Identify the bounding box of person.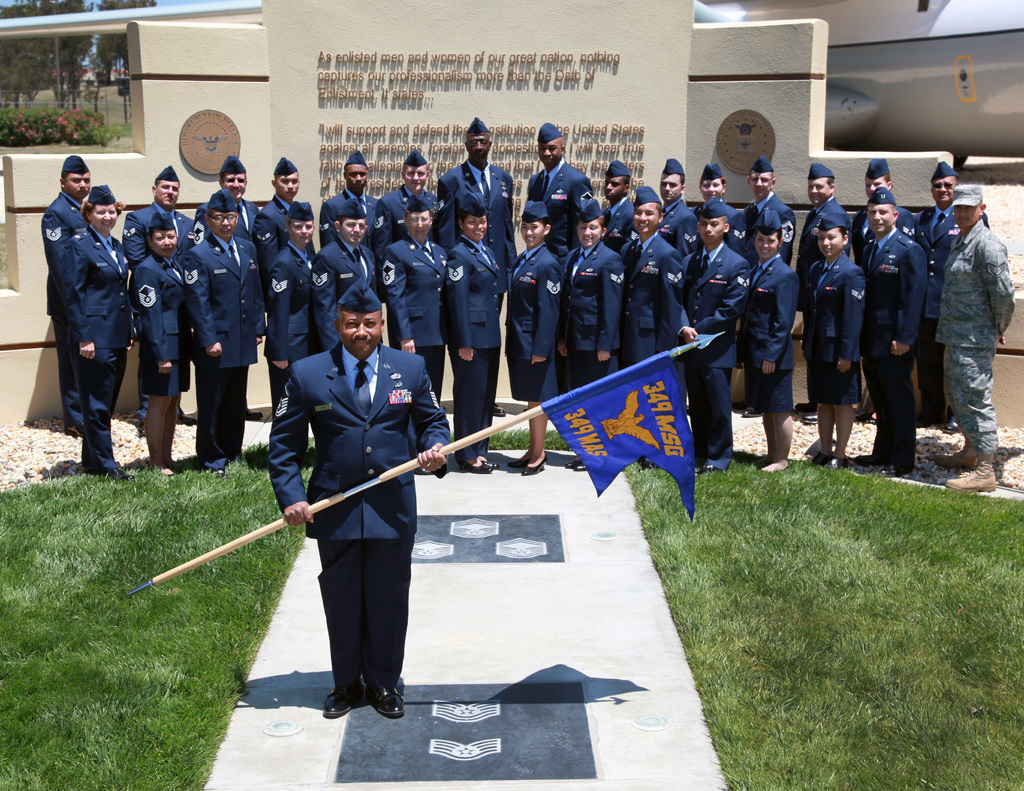
box(40, 148, 122, 442).
